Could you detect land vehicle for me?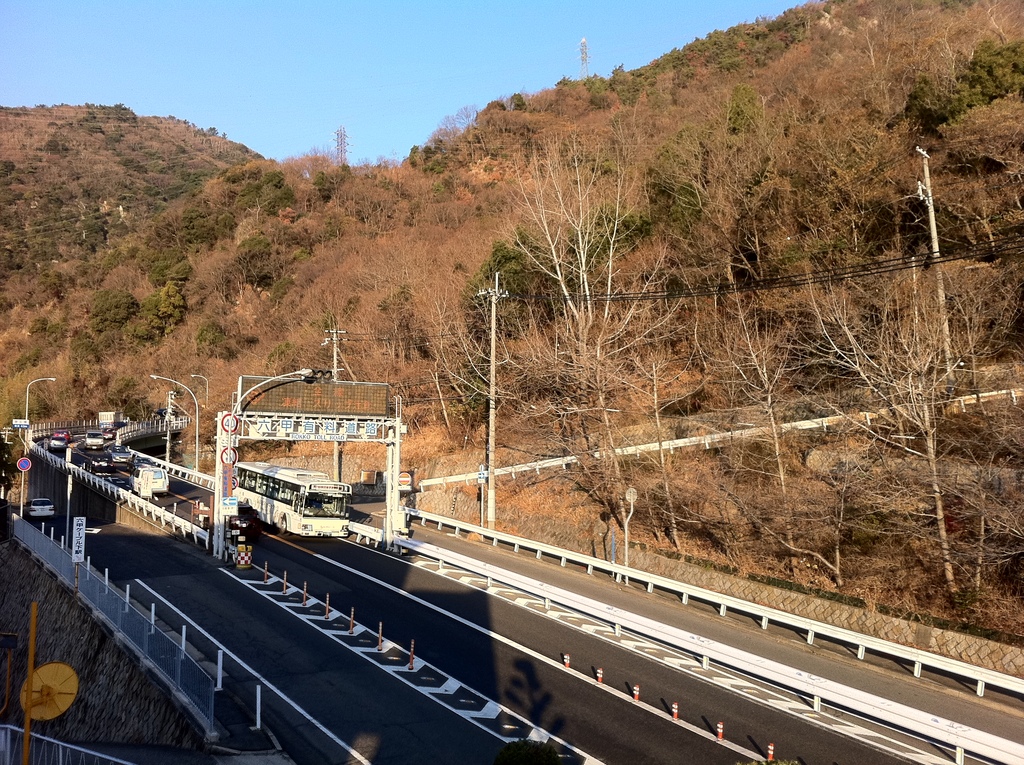
Detection result: [x1=127, y1=455, x2=153, y2=471].
